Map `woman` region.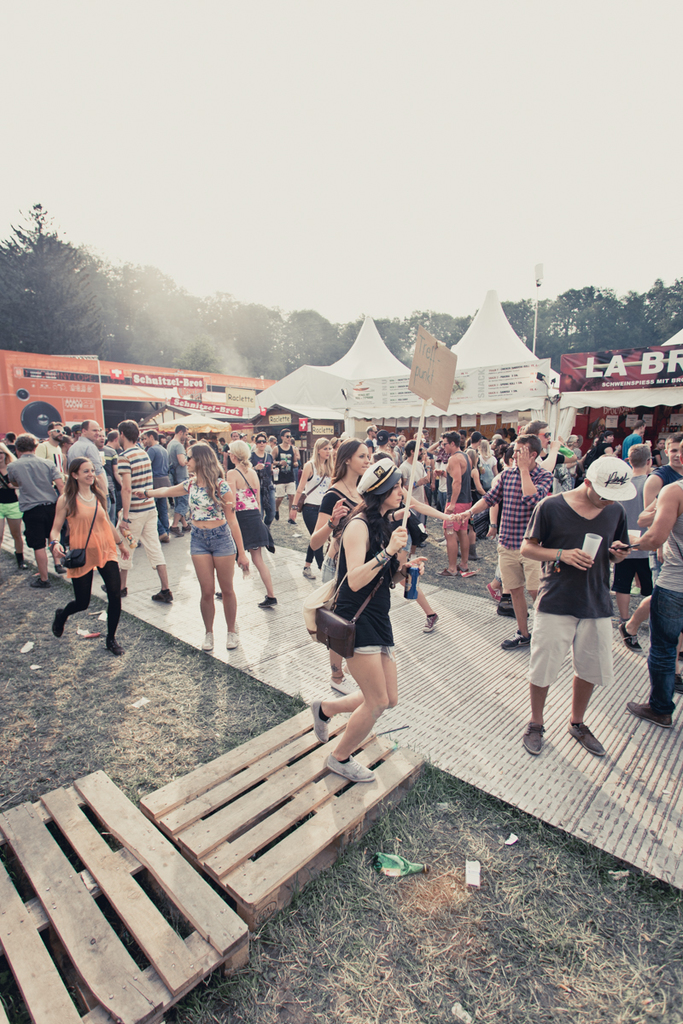
Mapped to l=281, t=437, r=339, b=582.
